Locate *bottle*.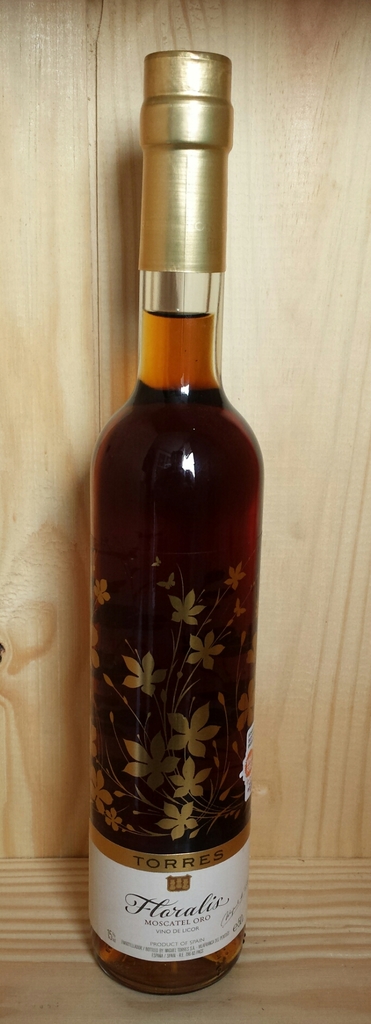
Bounding box: rect(88, 47, 269, 1005).
